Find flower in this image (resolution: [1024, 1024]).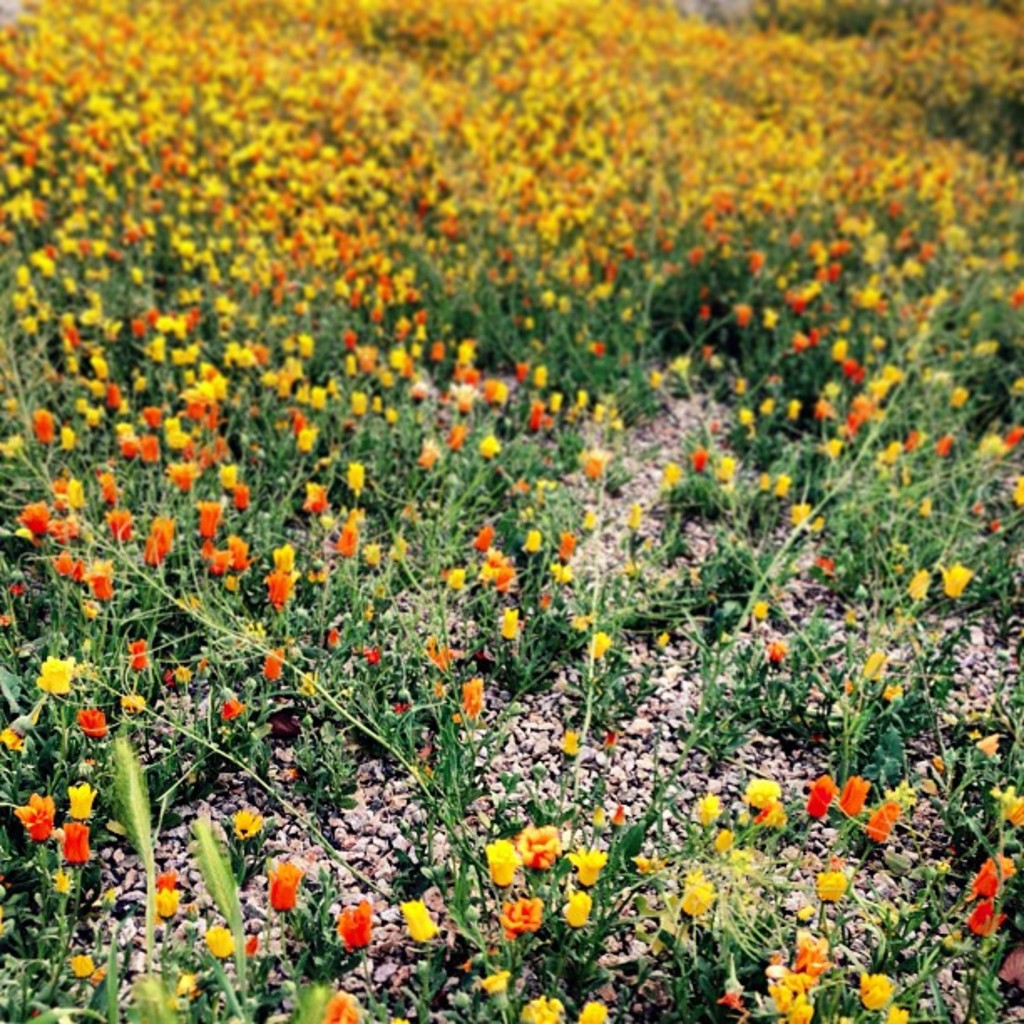
[left=398, top=897, right=433, bottom=949].
